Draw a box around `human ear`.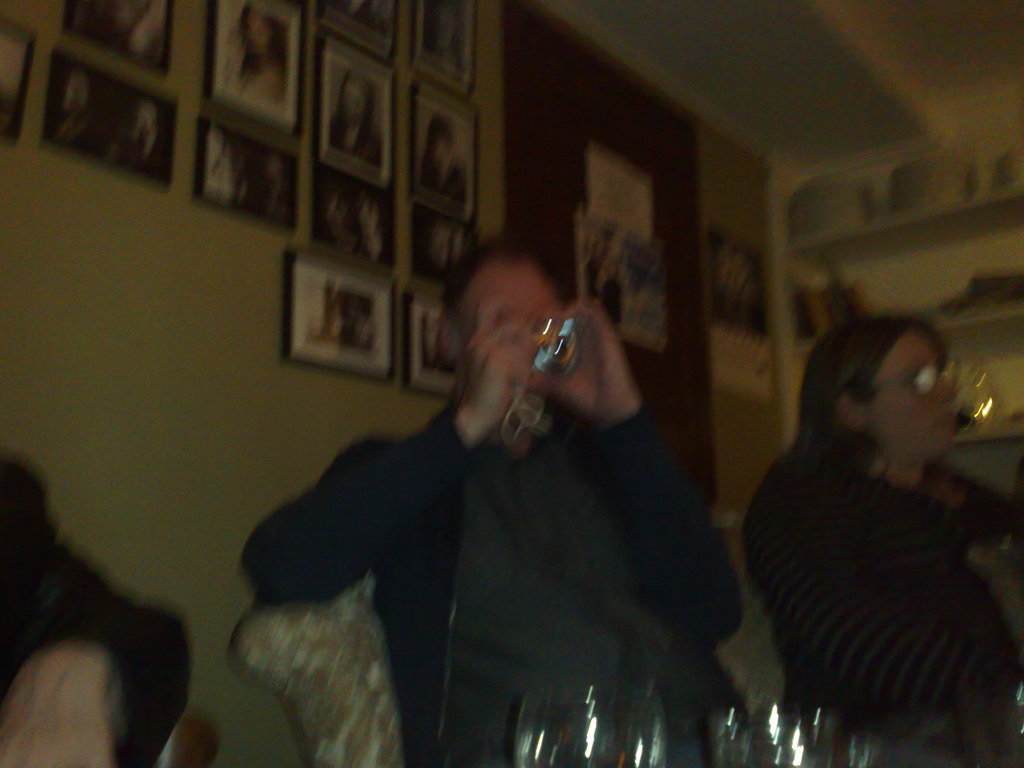
{"left": 842, "top": 393, "right": 861, "bottom": 419}.
